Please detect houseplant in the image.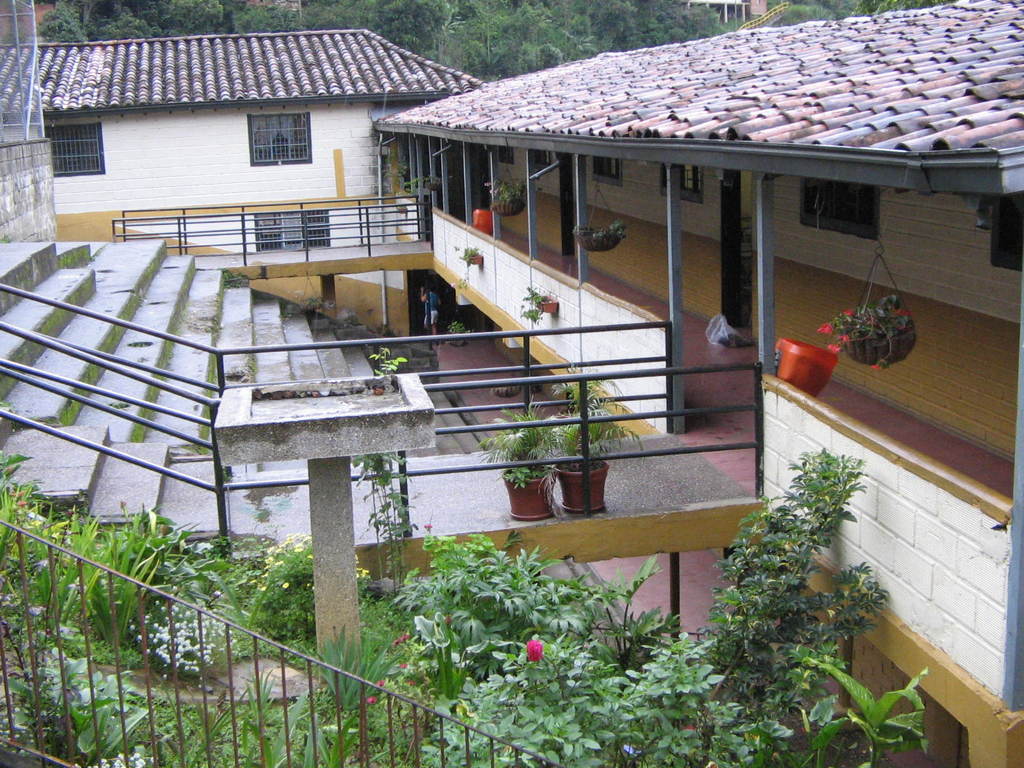
481:183:544:216.
